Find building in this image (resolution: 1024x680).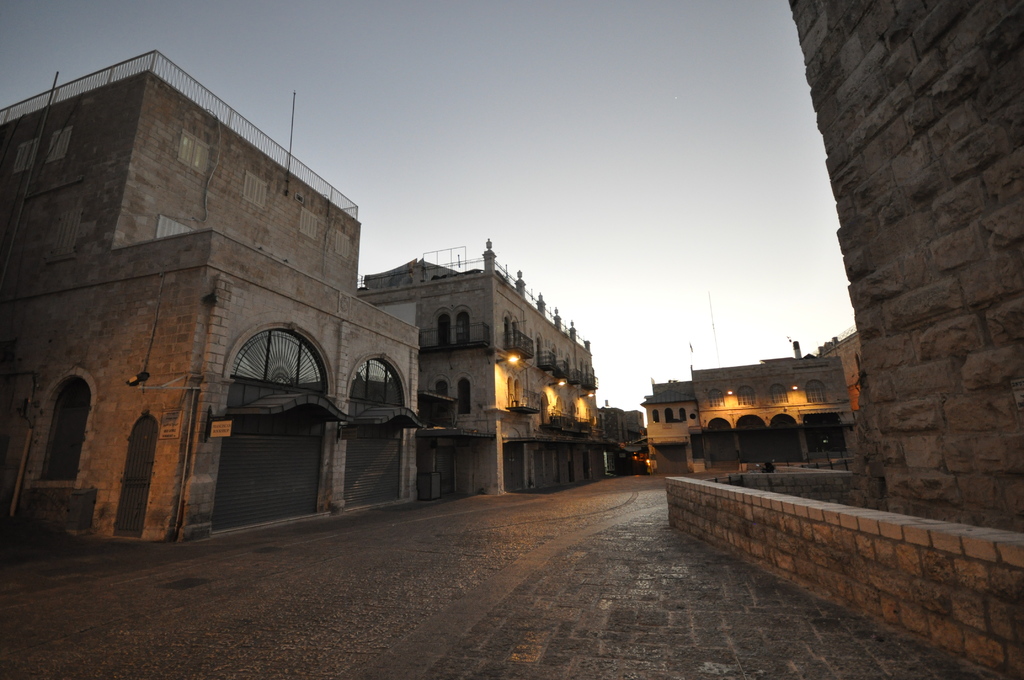
788/0/1023/524.
